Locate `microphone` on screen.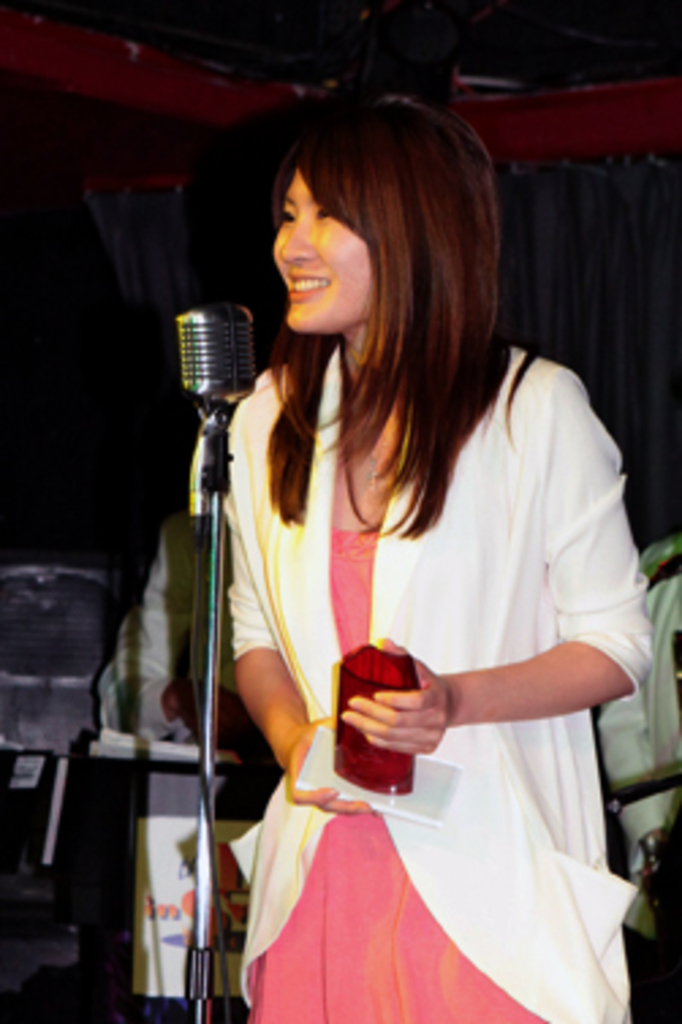
On screen at [158, 291, 274, 421].
